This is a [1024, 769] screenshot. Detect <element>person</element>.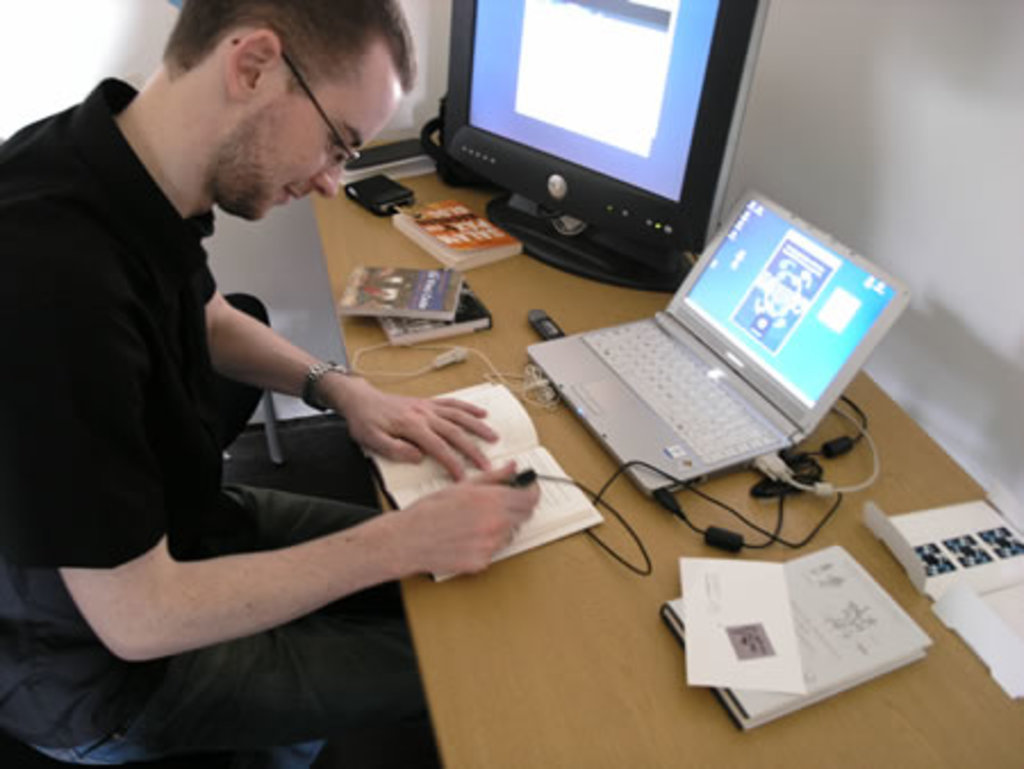
[left=30, top=0, right=480, bottom=737].
